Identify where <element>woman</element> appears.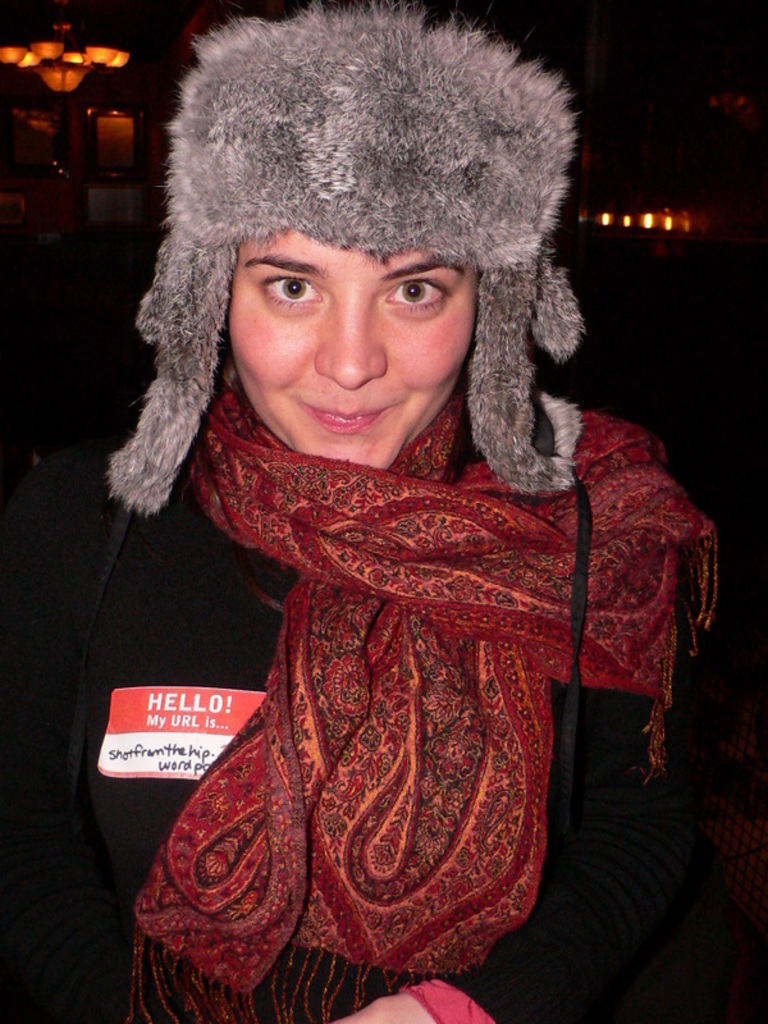
Appears at pyautogui.locateOnScreen(0, 0, 718, 1023).
